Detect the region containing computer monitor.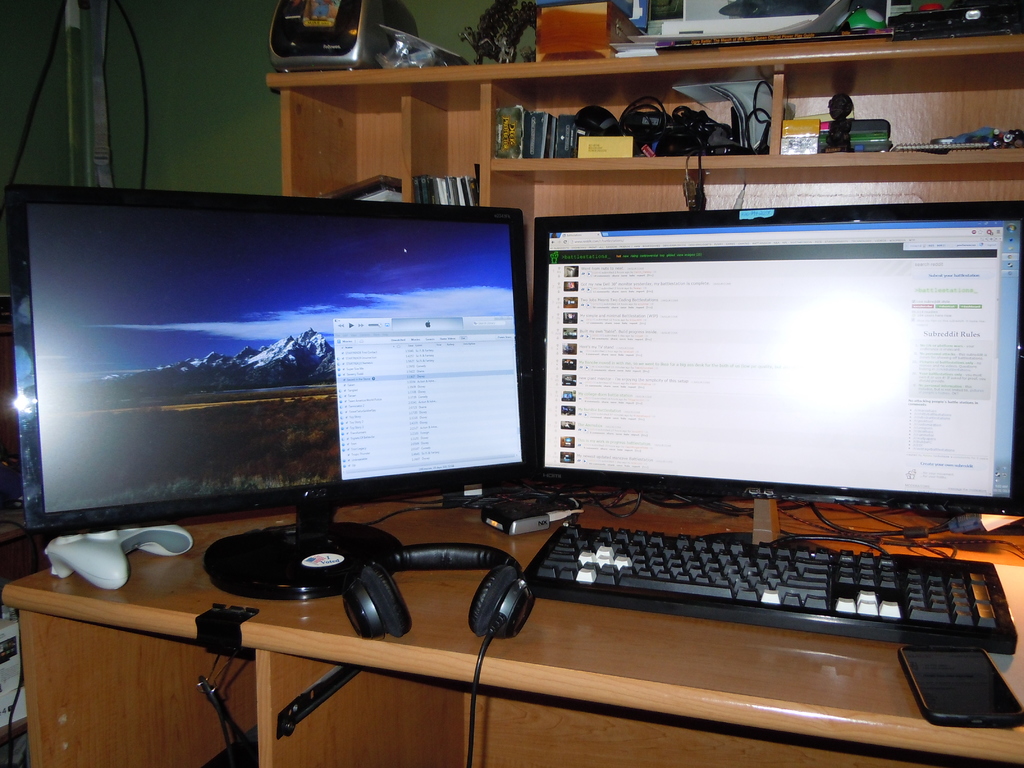
BBox(517, 202, 1023, 541).
